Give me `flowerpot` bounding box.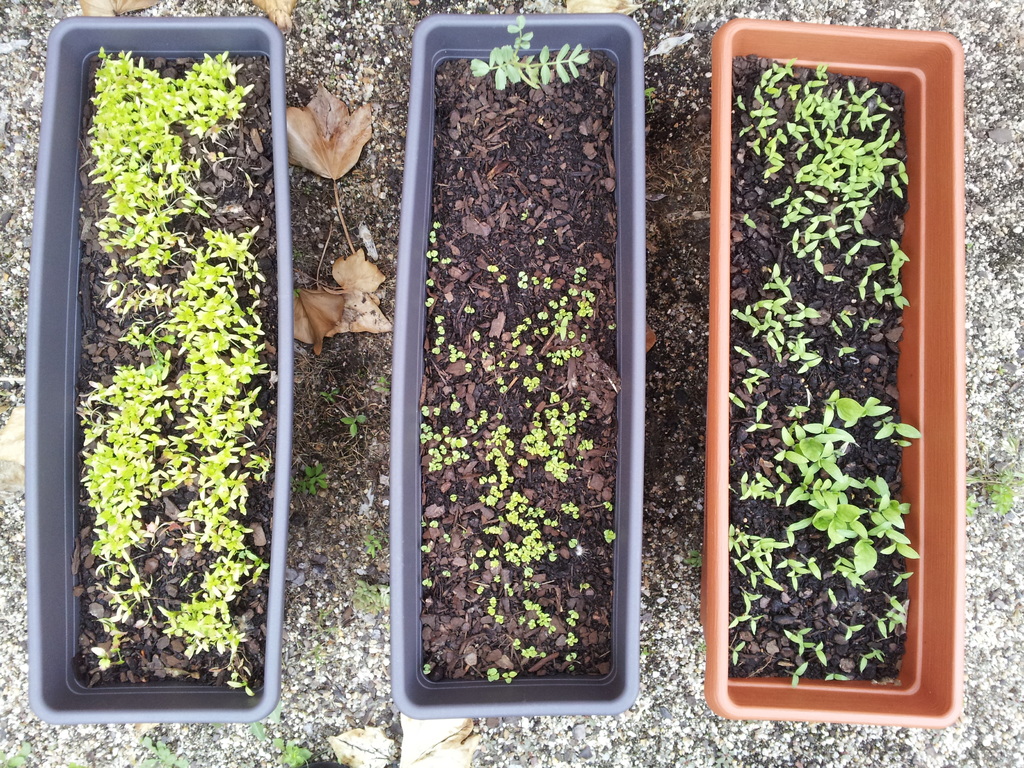
390/11/646/720.
